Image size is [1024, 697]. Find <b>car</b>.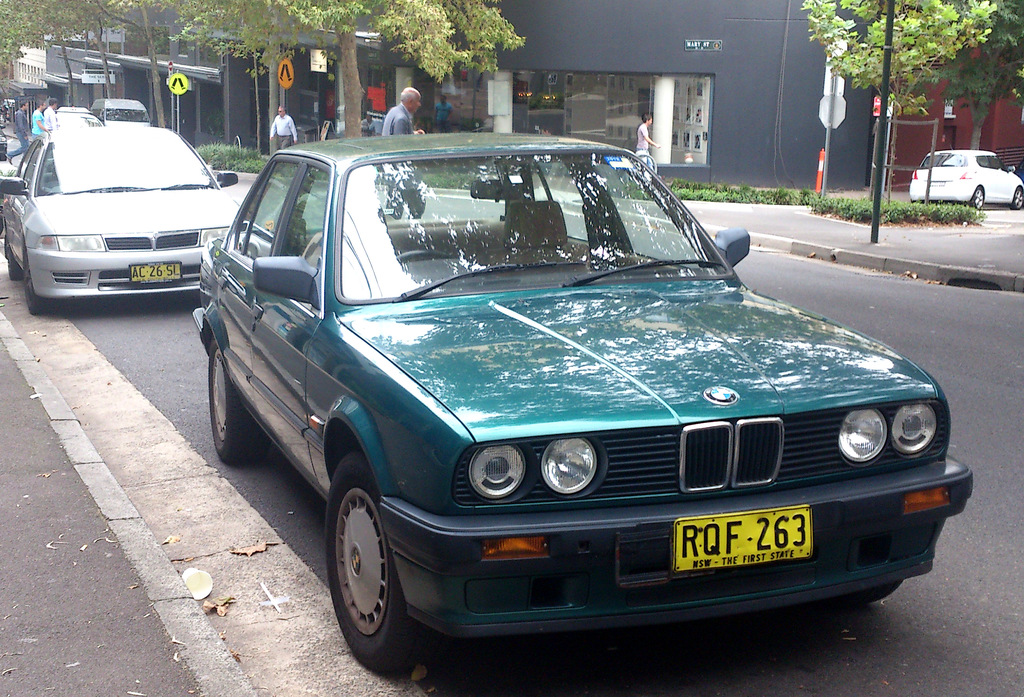
190:131:940:661.
